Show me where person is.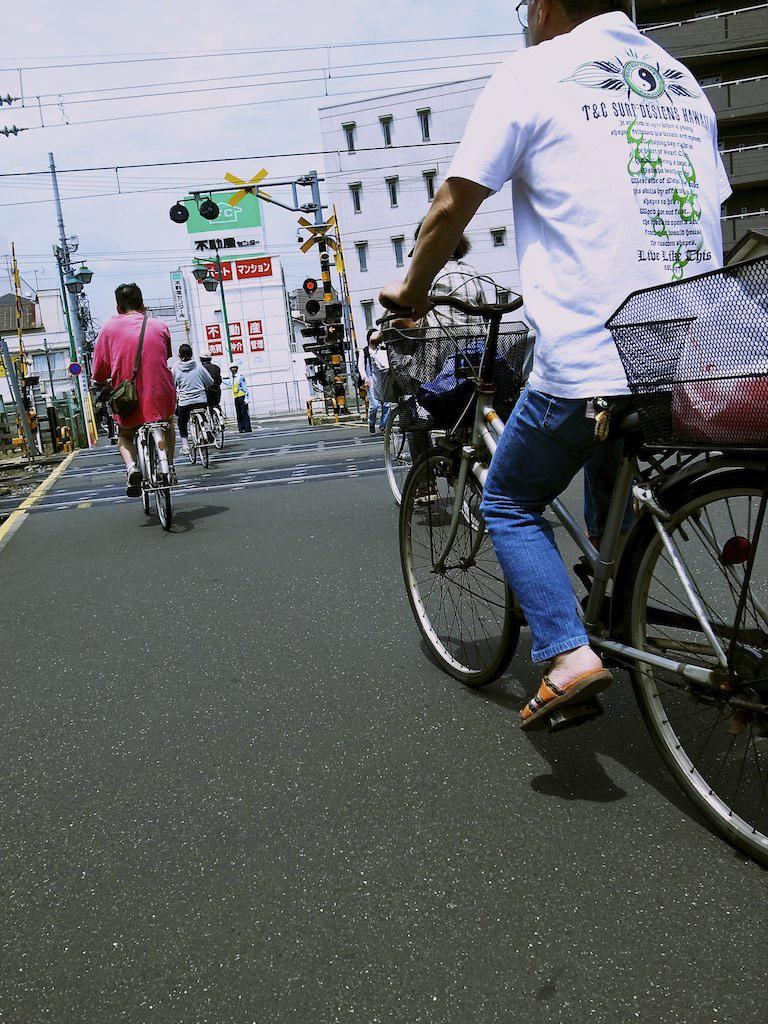
person is at 169, 346, 212, 456.
